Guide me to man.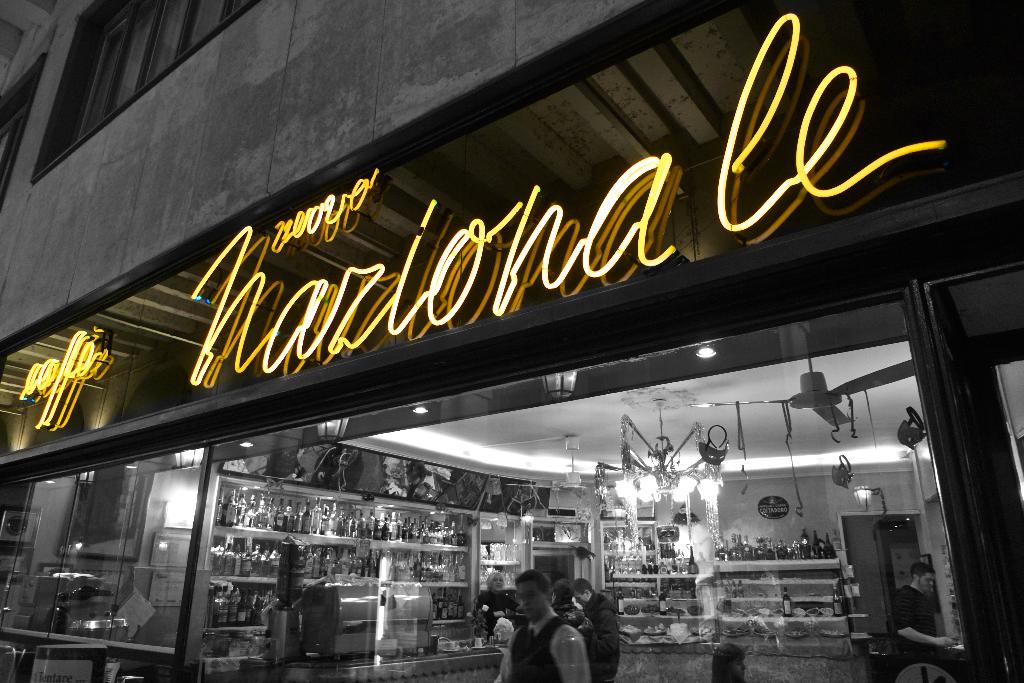
Guidance: Rect(702, 641, 749, 680).
